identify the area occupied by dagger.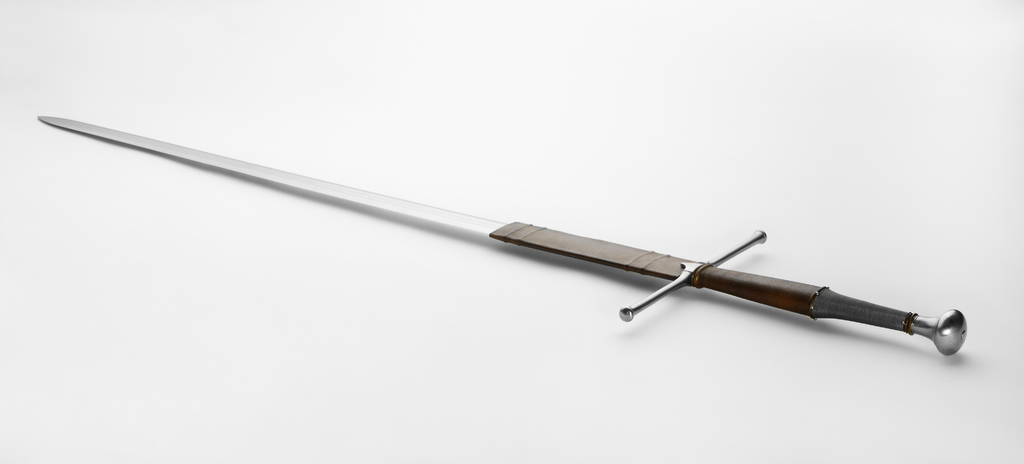
Area: (33,116,971,354).
